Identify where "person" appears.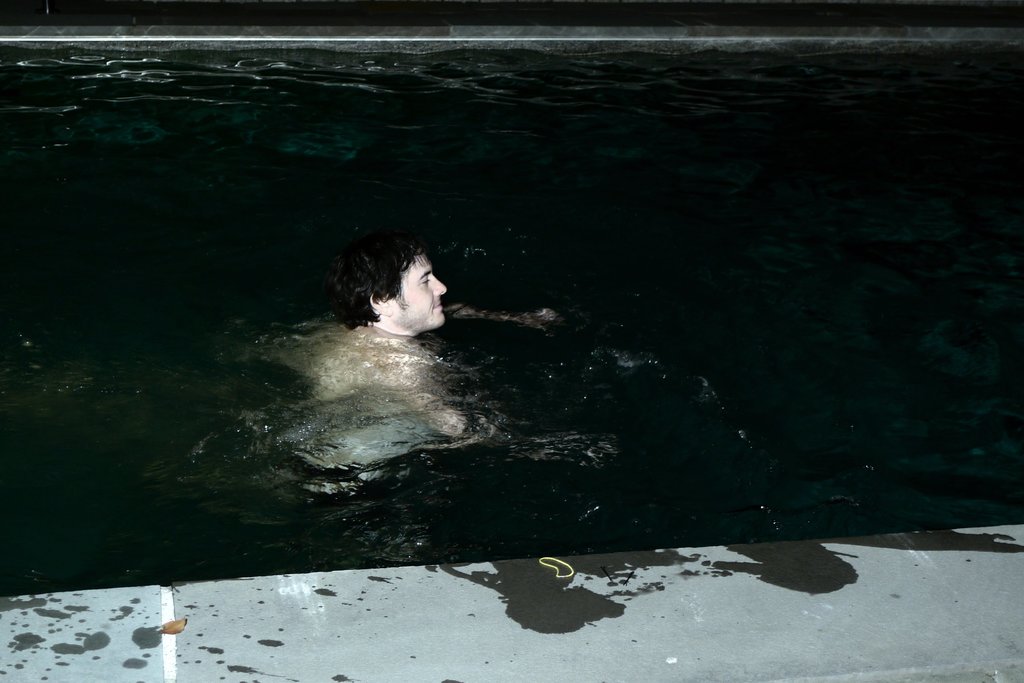
Appears at (left=295, top=229, right=555, bottom=520).
